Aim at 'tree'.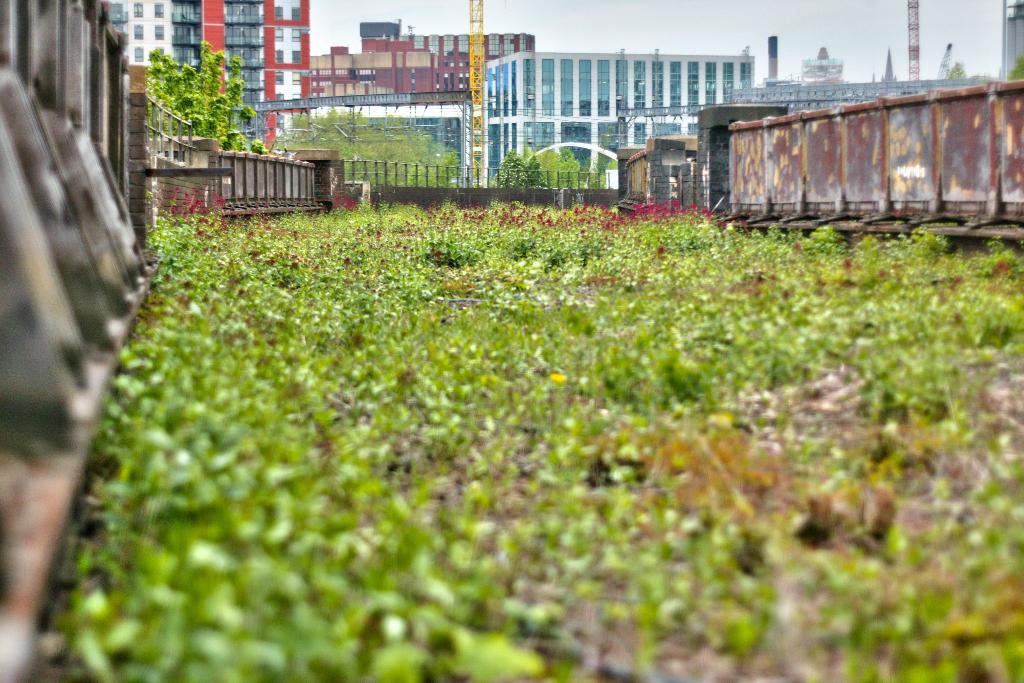
Aimed at bbox(1005, 56, 1023, 76).
